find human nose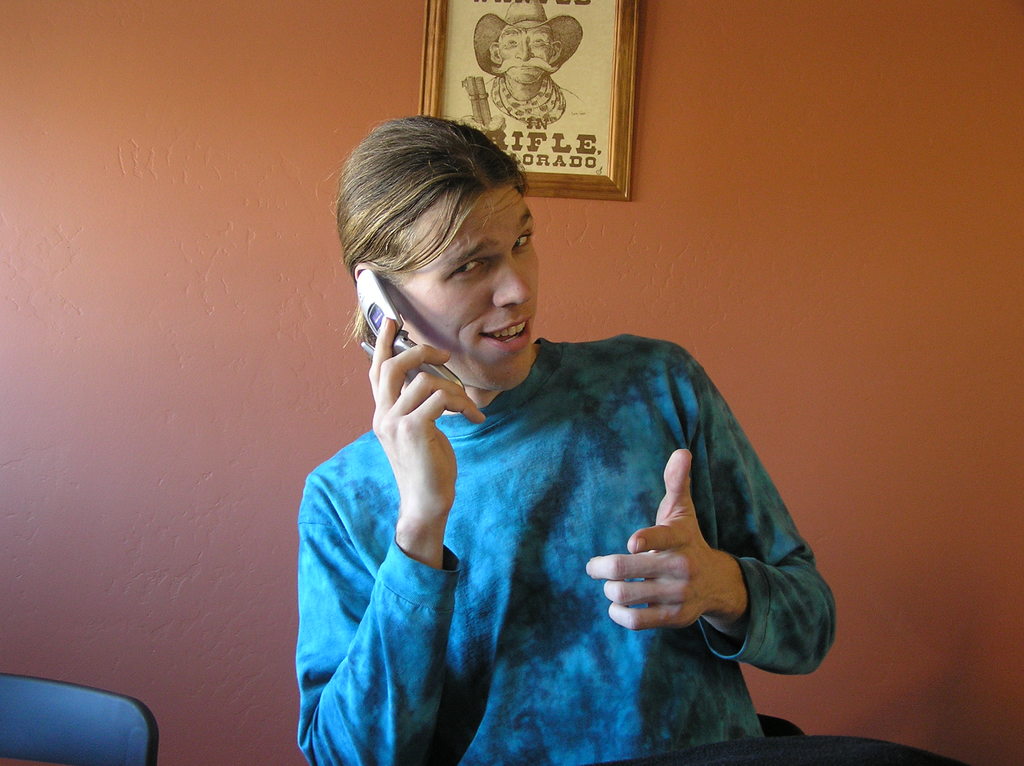
pyautogui.locateOnScreen(494, 253, 532, 308)
